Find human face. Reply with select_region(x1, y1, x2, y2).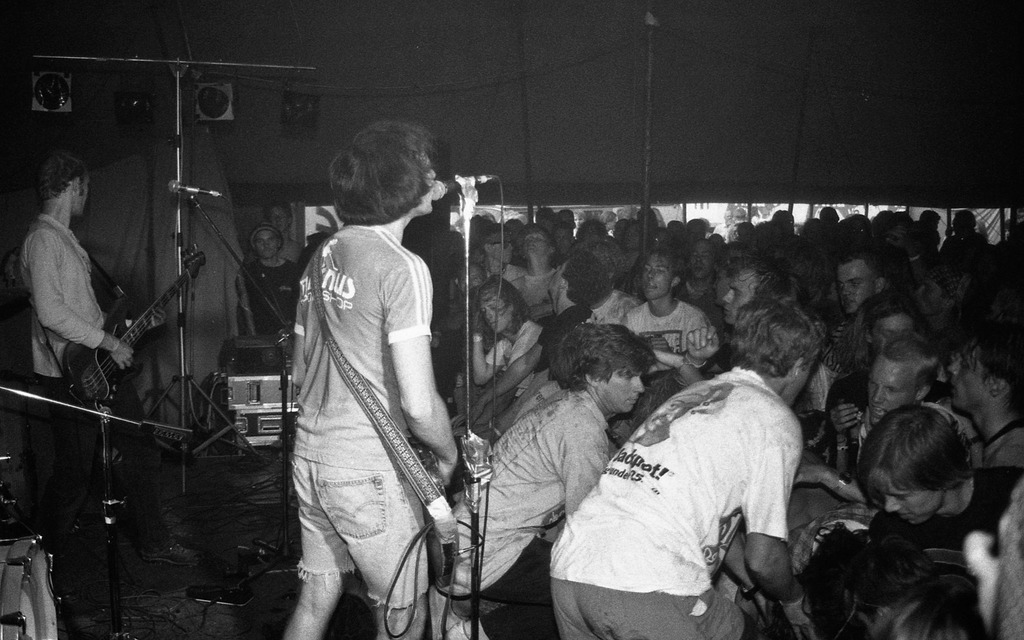
select_region(77, 173, 90, 217).
